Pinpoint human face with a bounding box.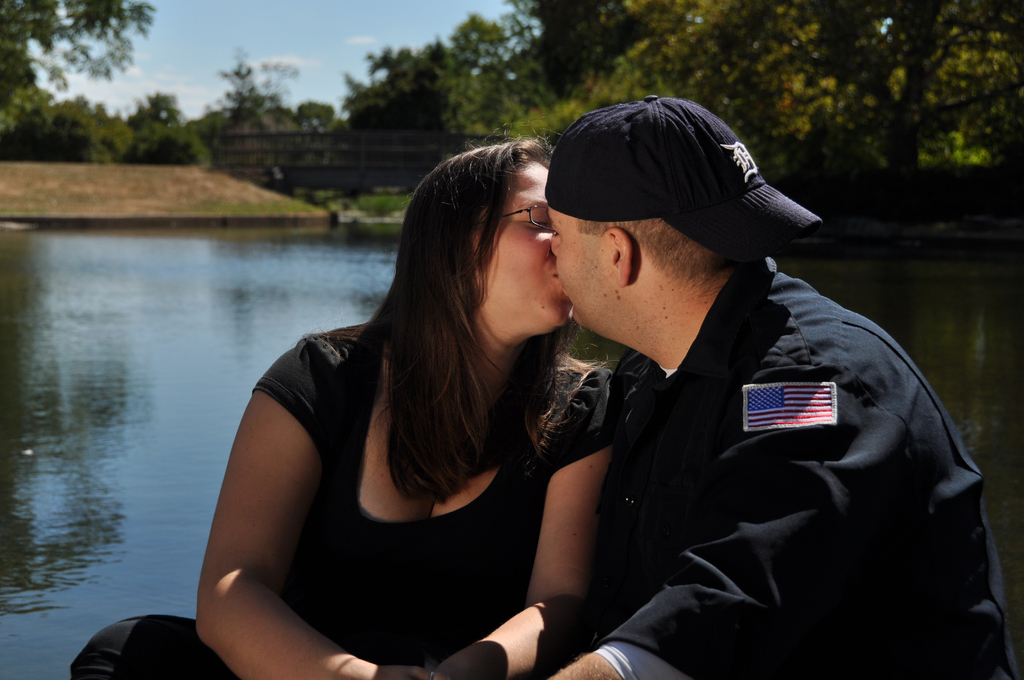
[left=481, top=163, right=575, bottom=329].
